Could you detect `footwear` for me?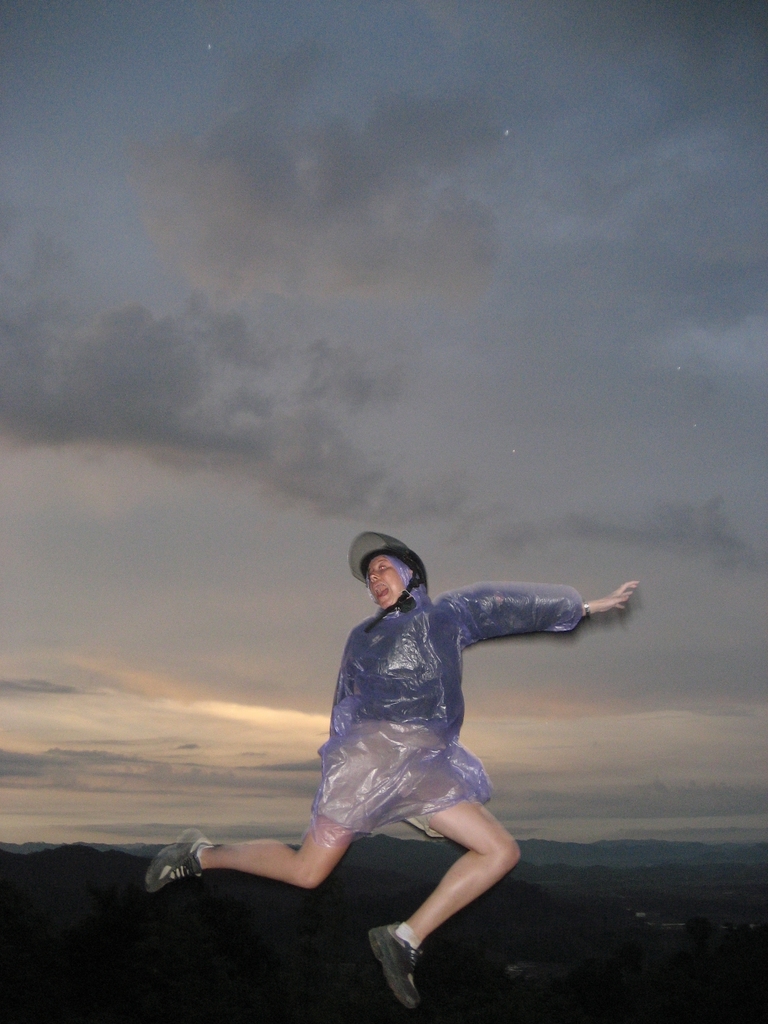
Detection result: {"left": 136, "top": 825, "right": 213, "bottom": 893}.
